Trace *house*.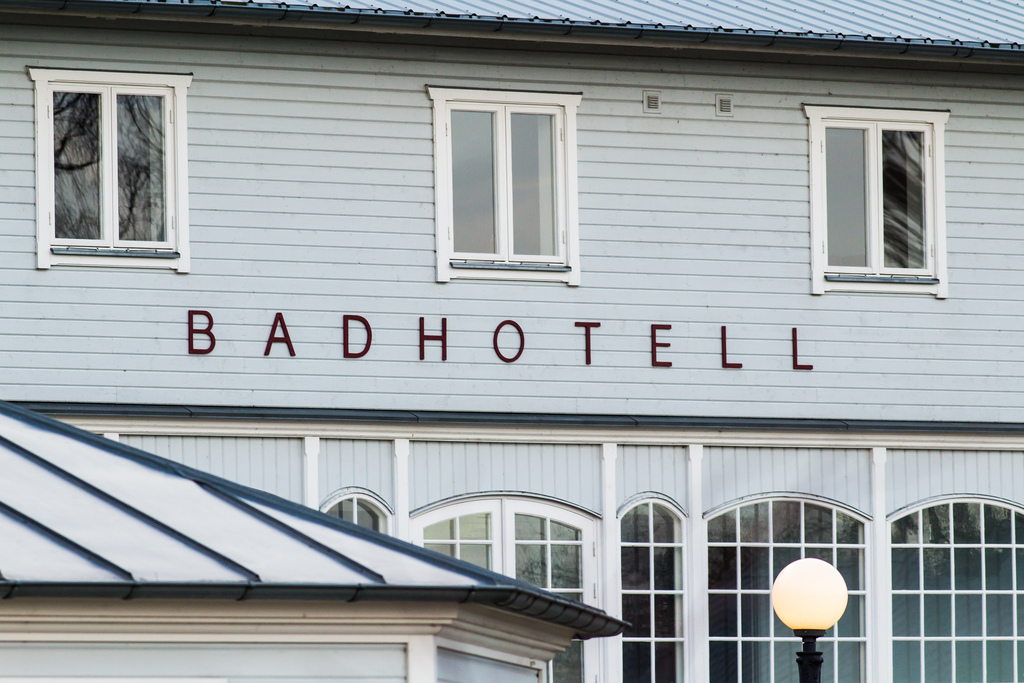
Traced to <region>0, 0, 1023, 682</region>.
